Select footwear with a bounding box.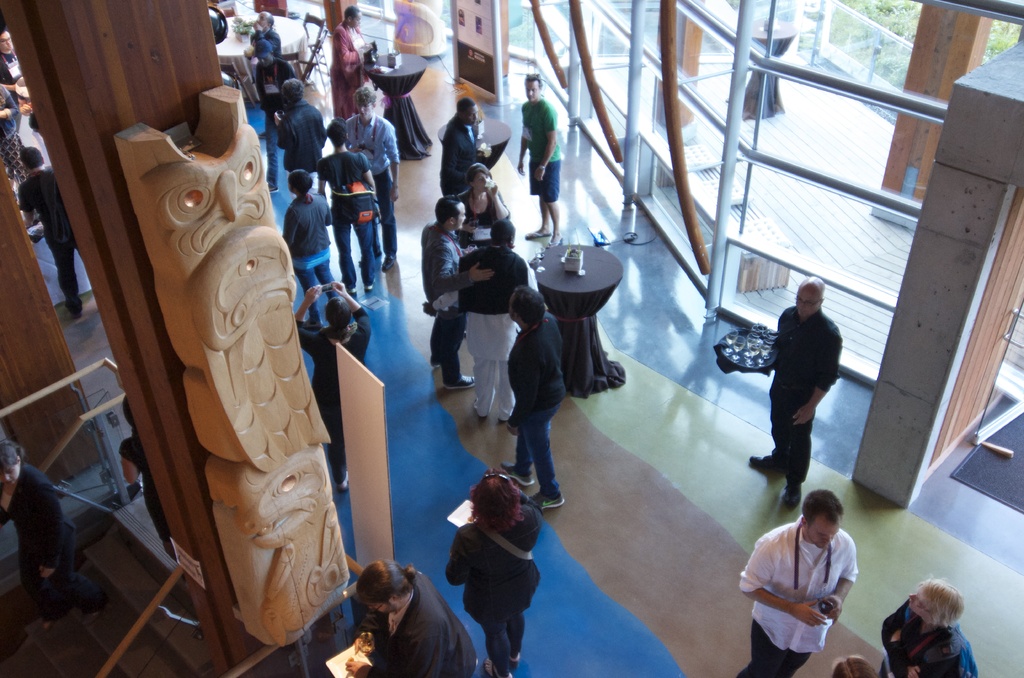
(525, 227, 547, 235).
